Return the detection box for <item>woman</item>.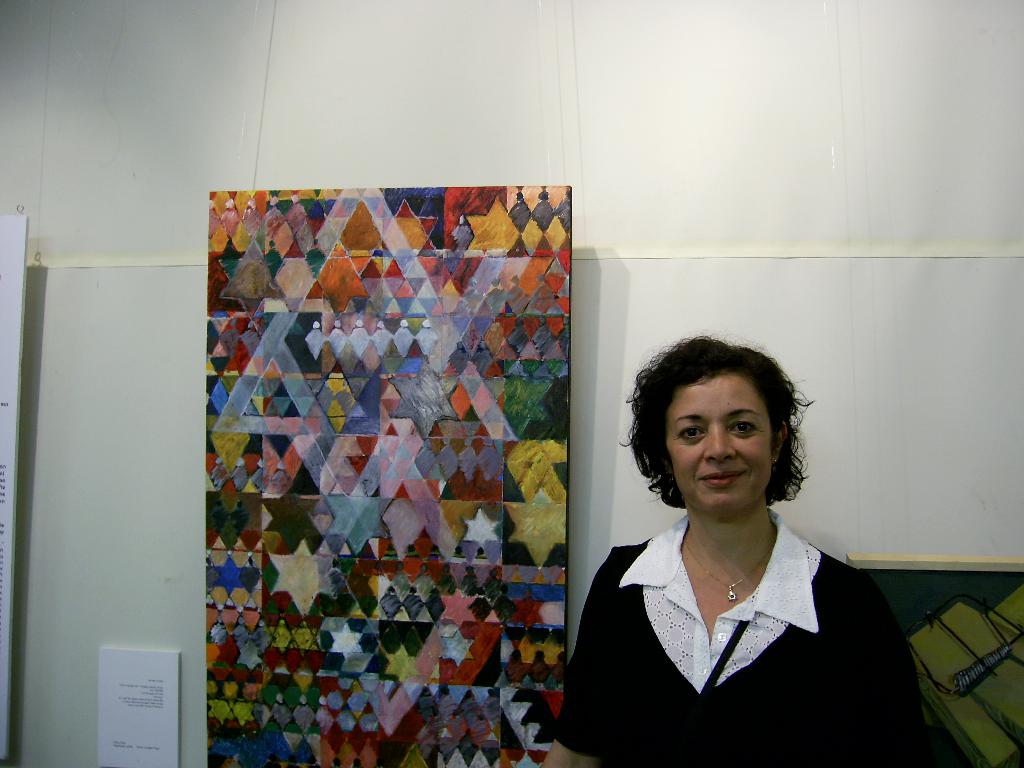
<bbox>561, 323, 904, 767</bbox>.
